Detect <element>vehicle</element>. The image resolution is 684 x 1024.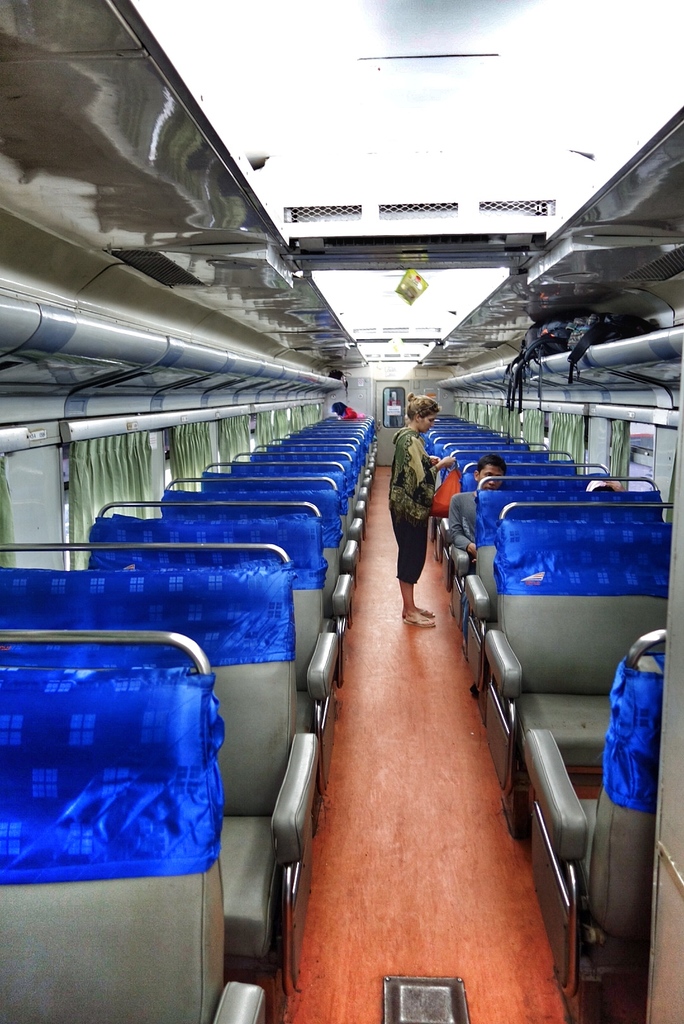
(0,0,683,1023).
